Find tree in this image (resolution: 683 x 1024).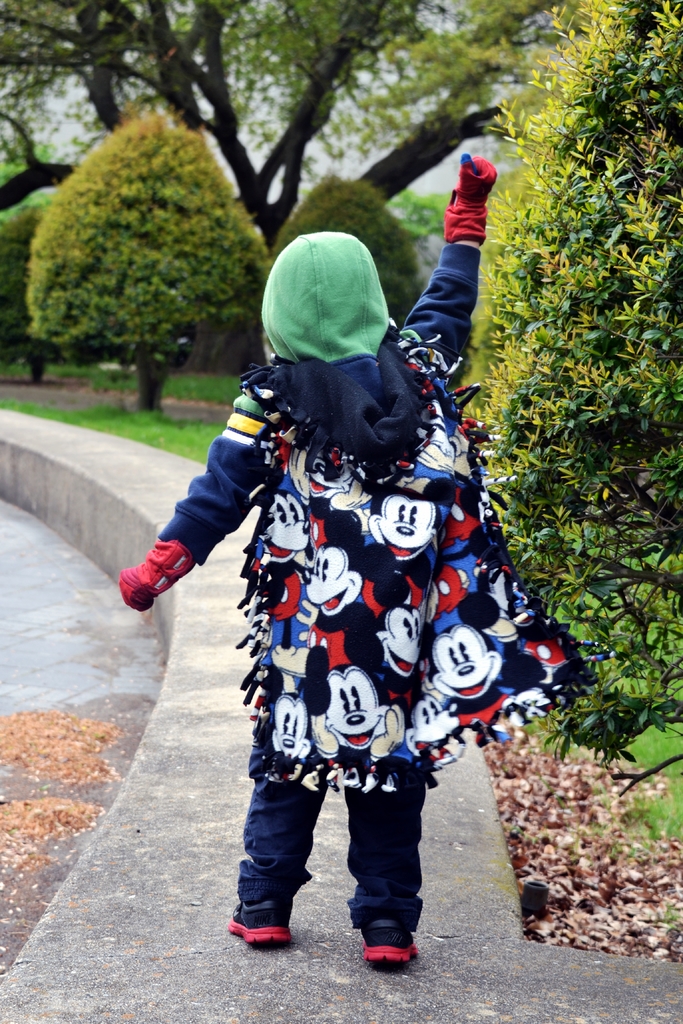
BBox(0, 0, 572, 390).
